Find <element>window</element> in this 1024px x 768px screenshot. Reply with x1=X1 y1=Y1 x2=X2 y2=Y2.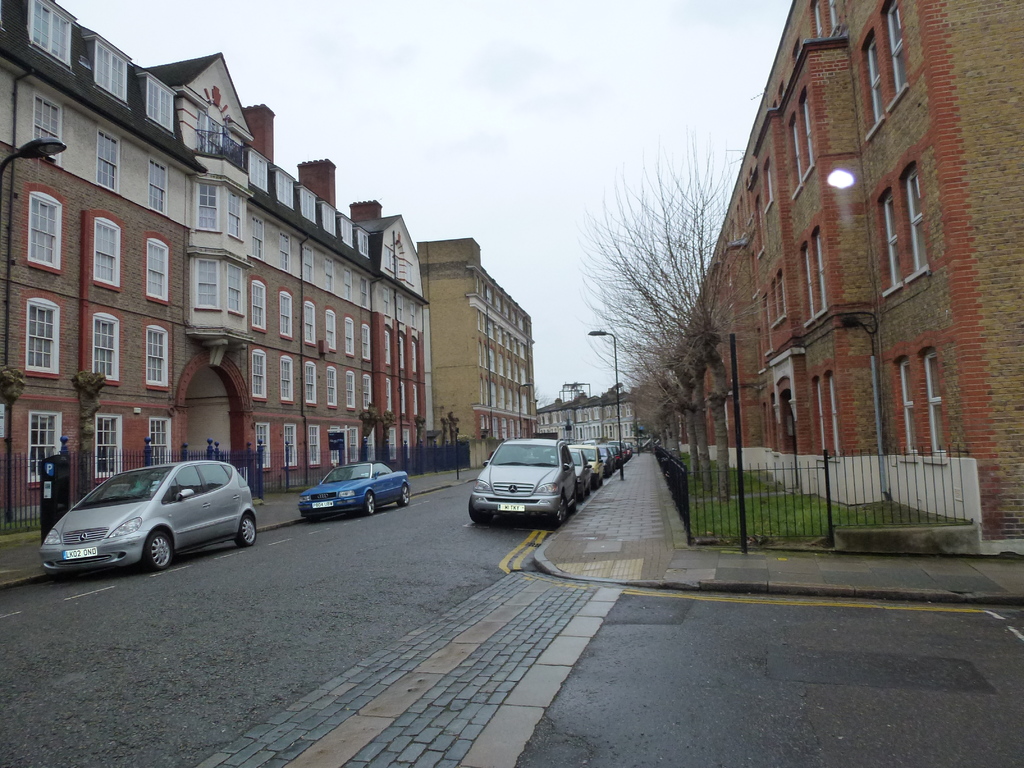
x1=816 y1=377 x2=828 y2=458.
